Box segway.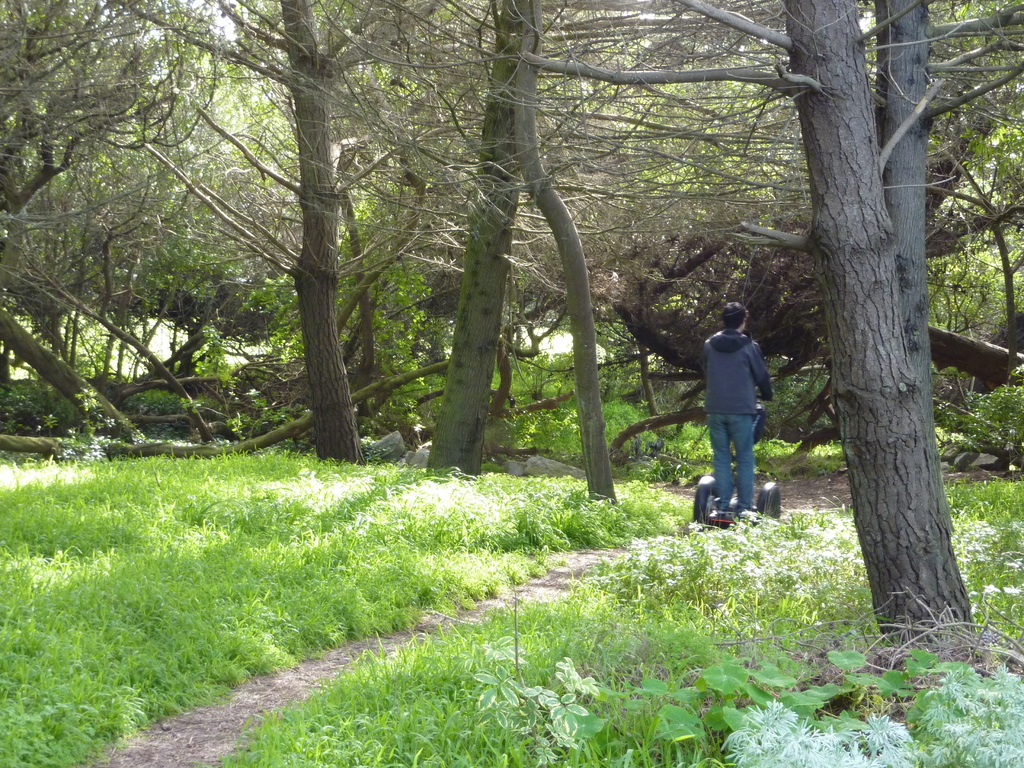
(left=689, top=393, right=778, bottom=525).
